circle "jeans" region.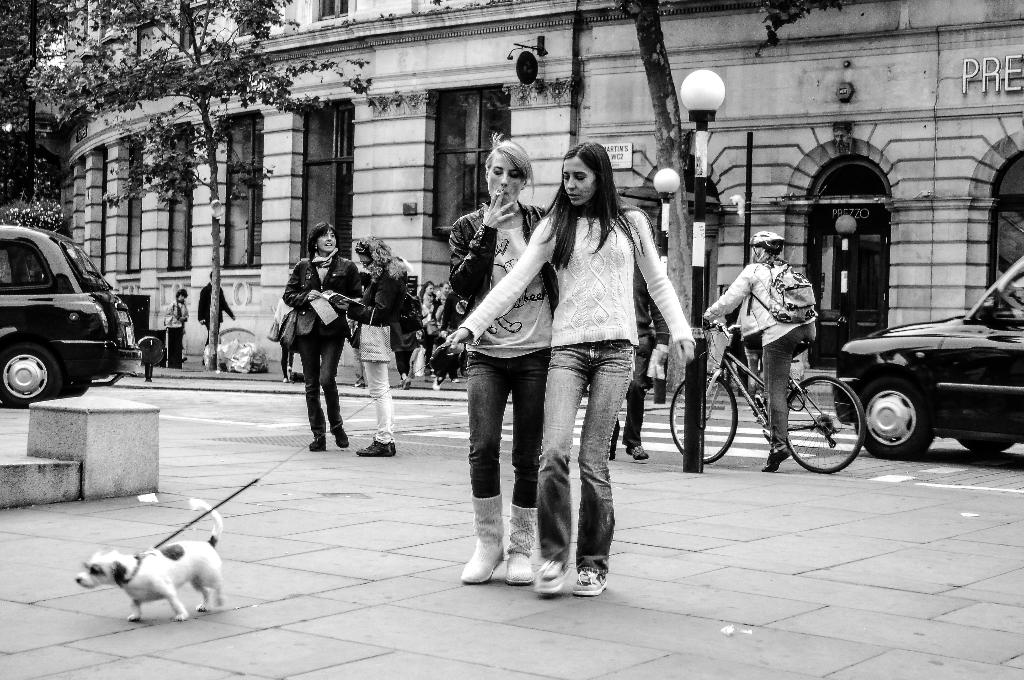
Region: (left=760, top=317, right=812, bottom=448).
